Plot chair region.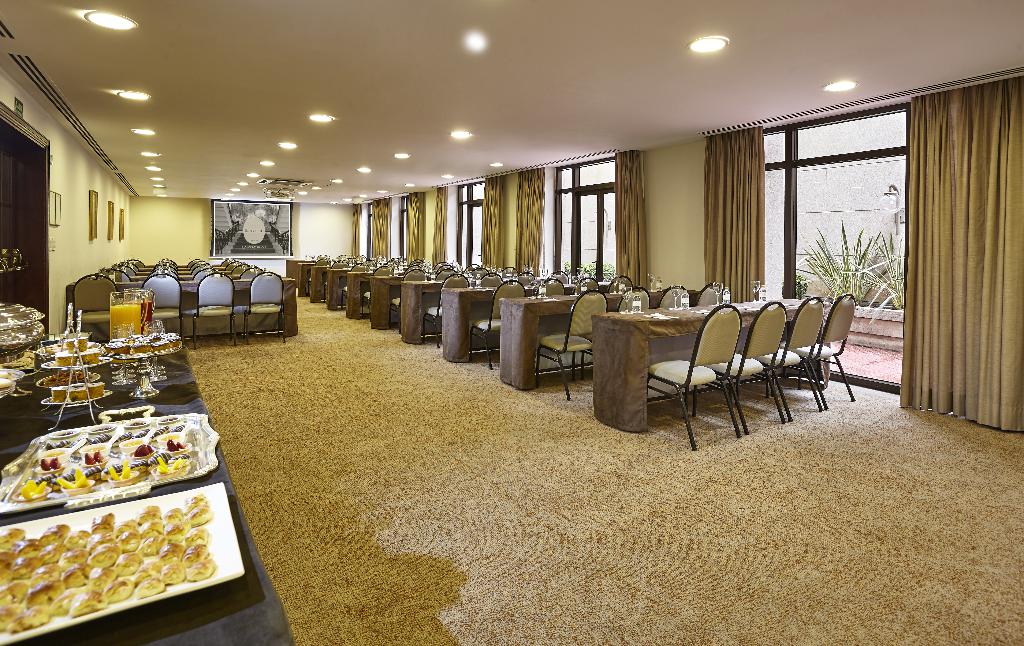
Plotted at (695, 299, 786, 433).
